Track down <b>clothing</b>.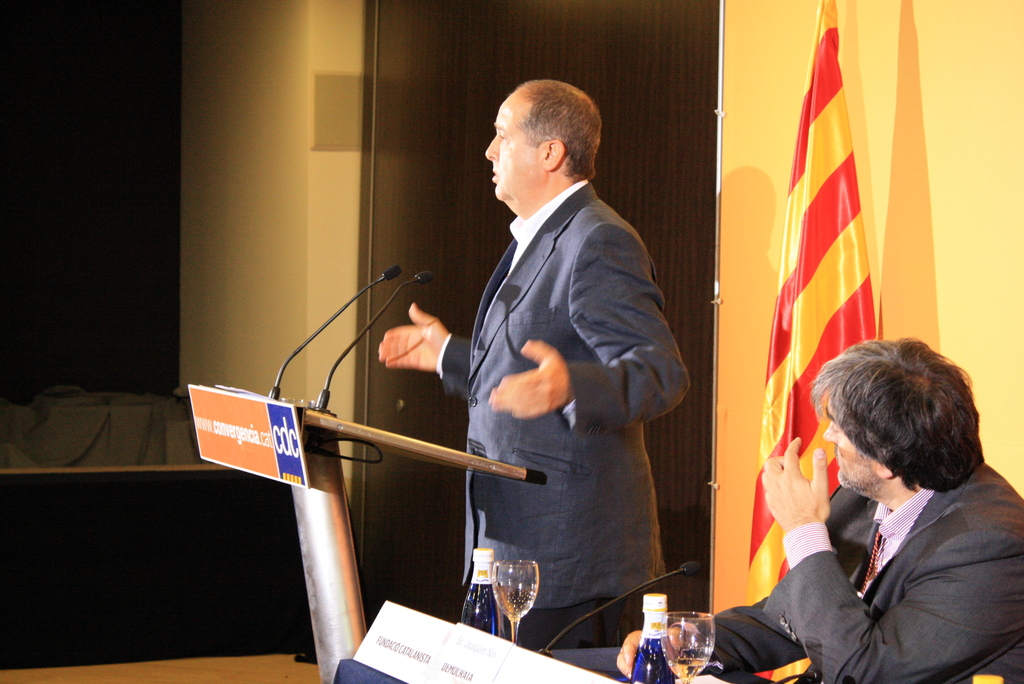
Tracked to BBox(505, 599, 621, 648).
